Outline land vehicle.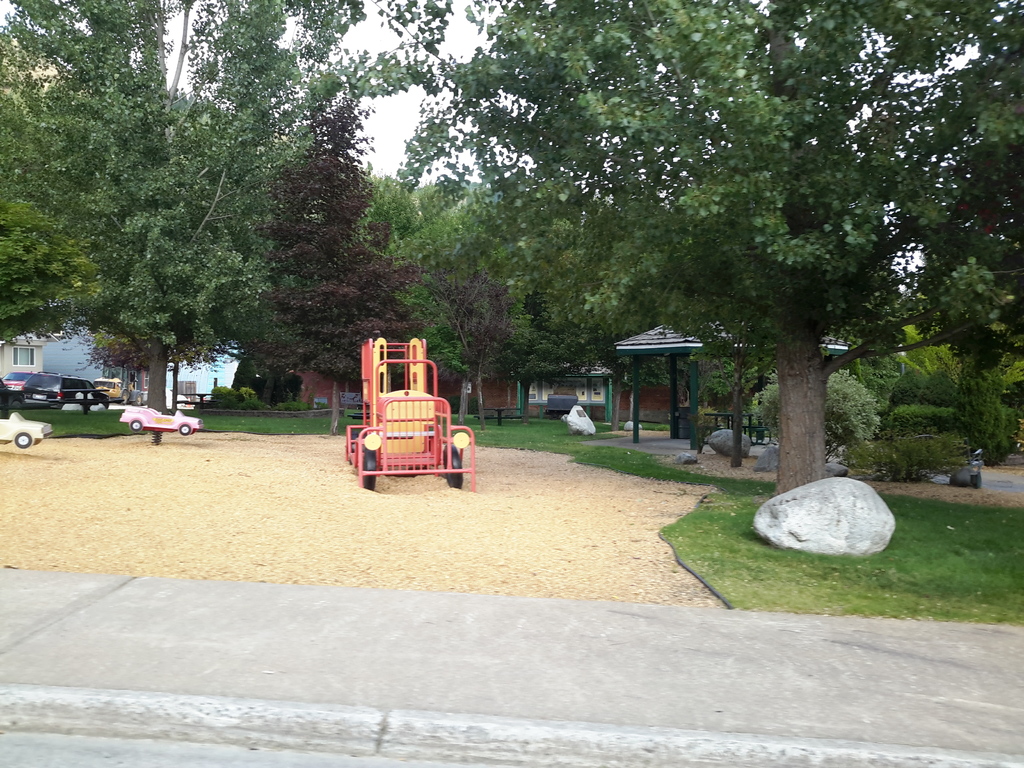
Outline: pyautogui.locateOnScreen(25, 367, 111, 408).
